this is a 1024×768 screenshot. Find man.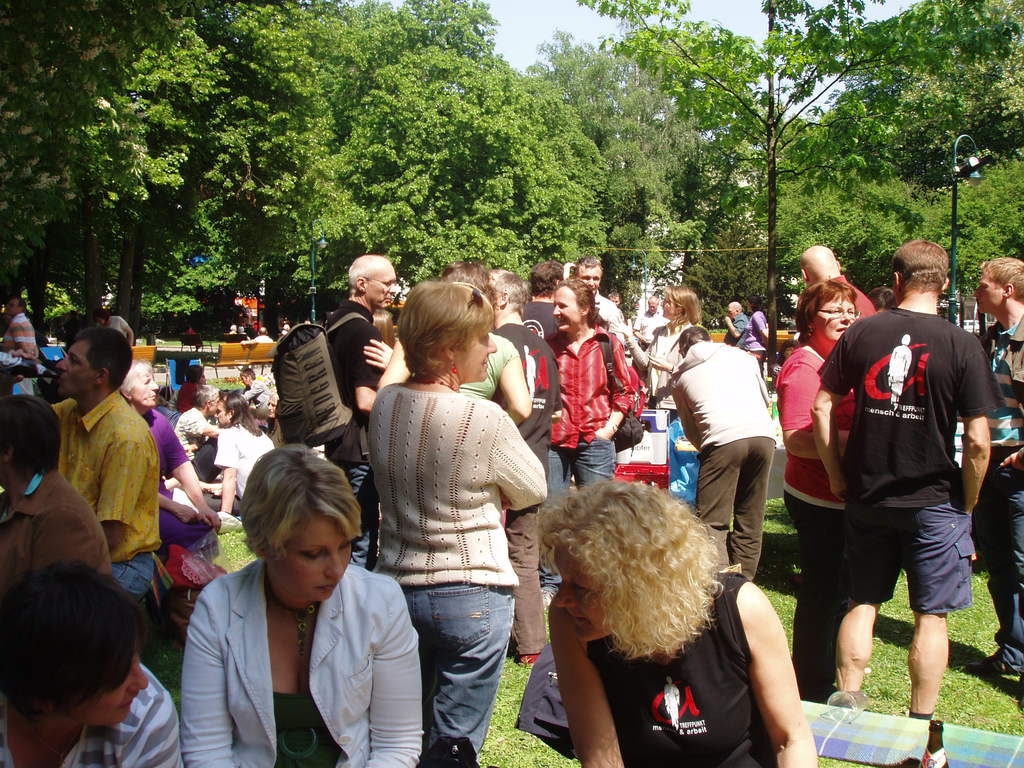
Bounding box: box(629, 296, 676, 352).
